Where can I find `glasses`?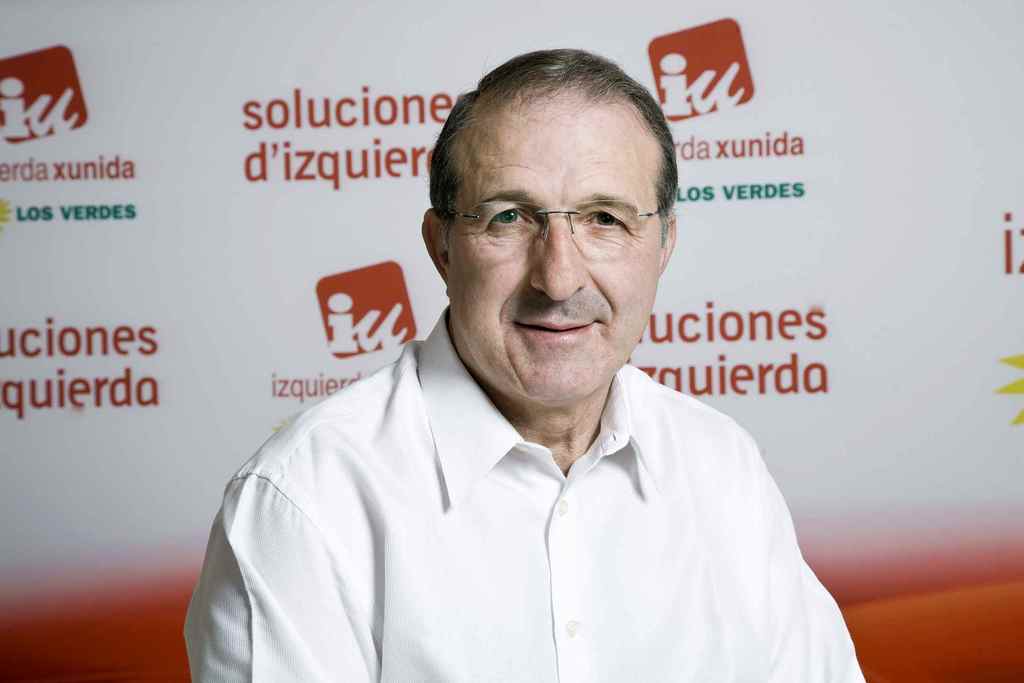
You can find it at bbox(441, 199, 674, 250).
